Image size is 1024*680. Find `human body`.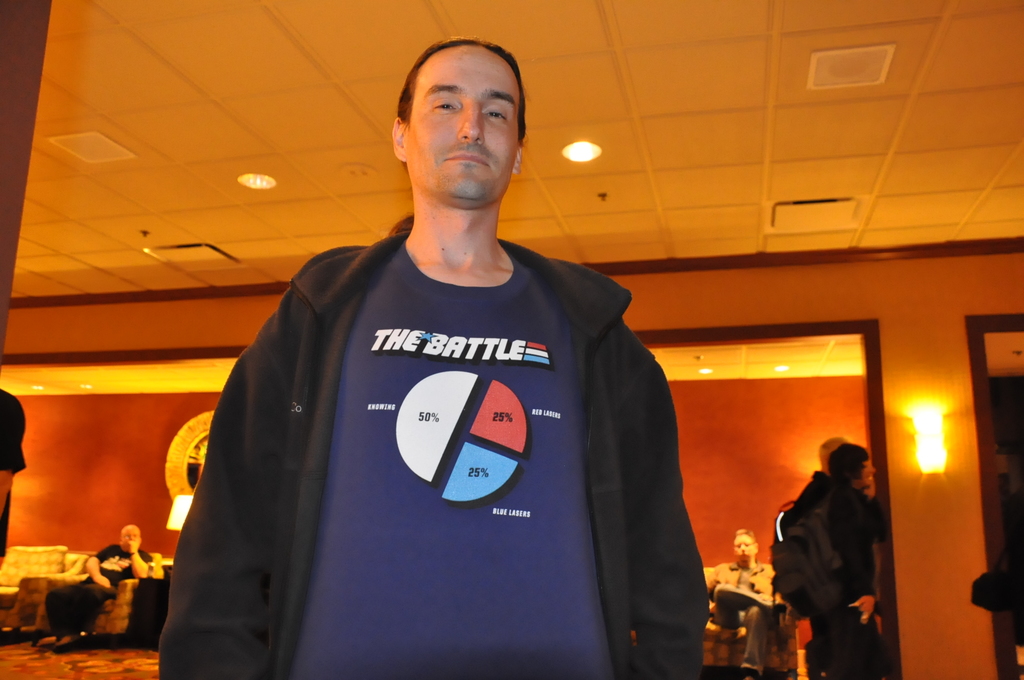
l=45, t=546, r=157, b=649.
